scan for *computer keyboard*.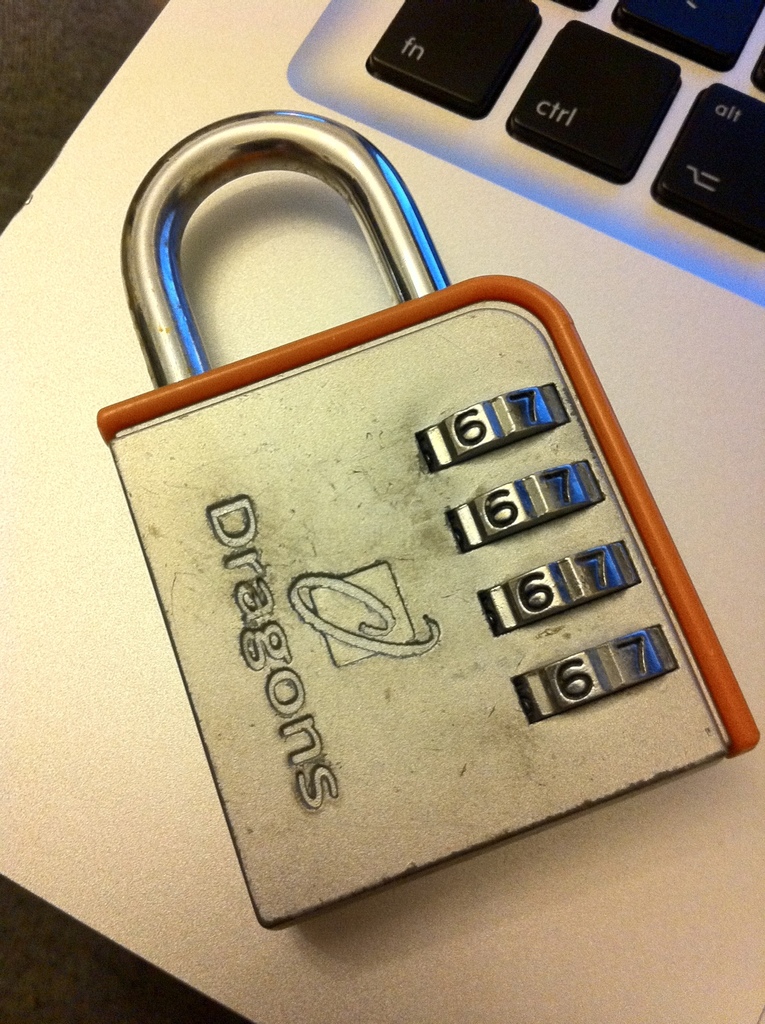
Scan result: x1=361 y1=0 x2=764 y2=259.
